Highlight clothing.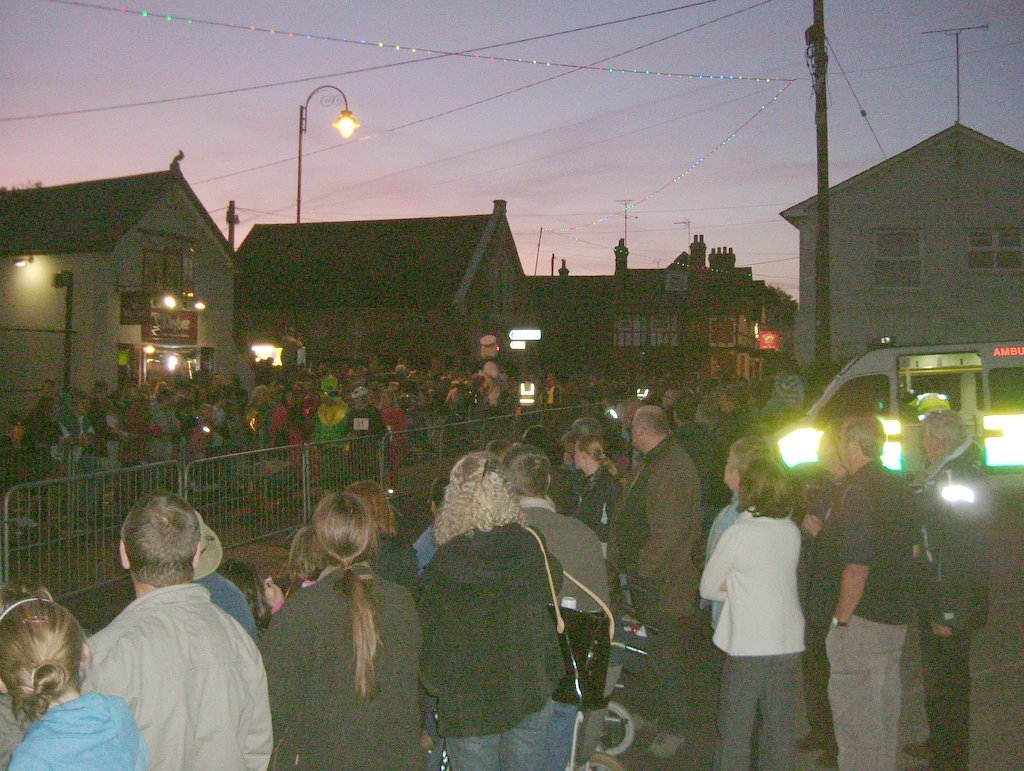
Highlighted region: {"x1": 510, "y1": 498, "x2": 614, "y2": 764}.
